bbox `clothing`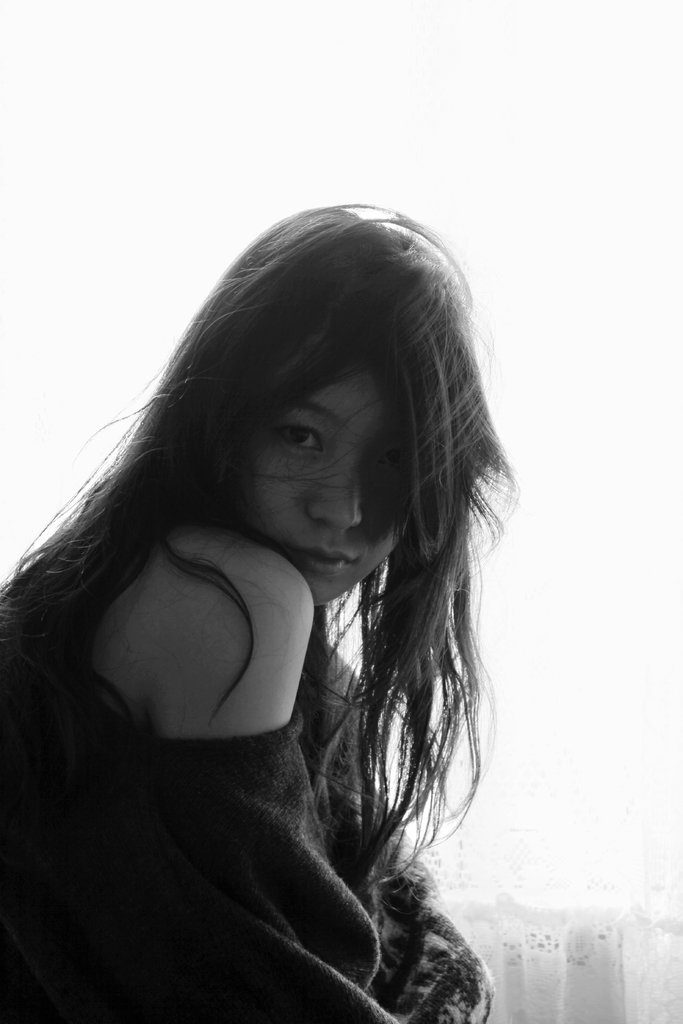
region(1, 500, 469, 1023)
